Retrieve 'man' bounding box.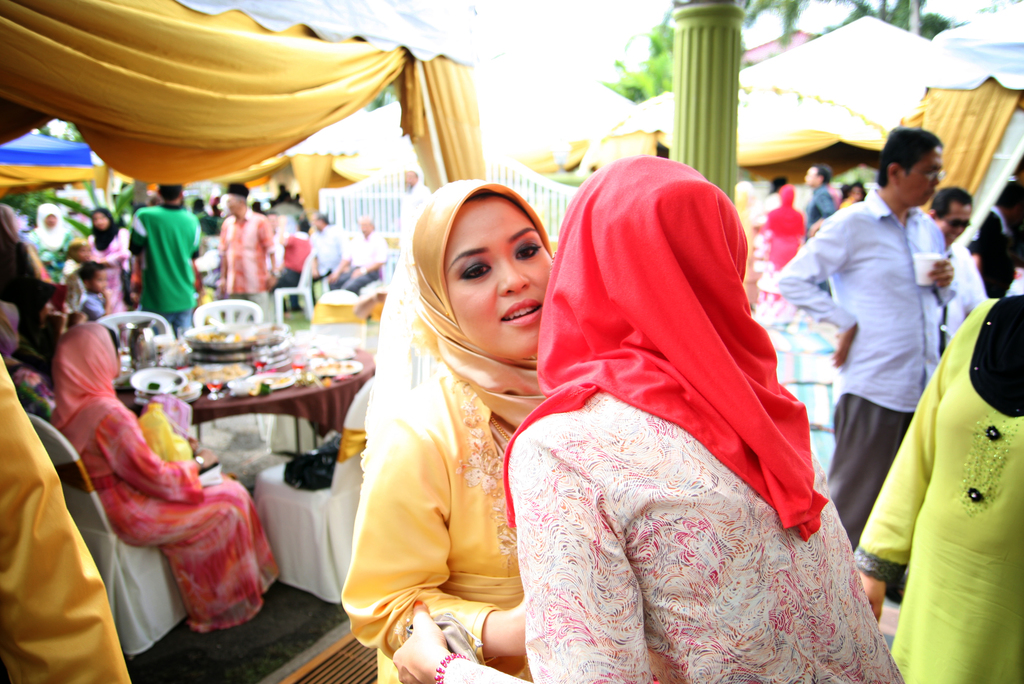
Bounding box: pyautogui.locateOnScreen(280, 218, 312, 316).
